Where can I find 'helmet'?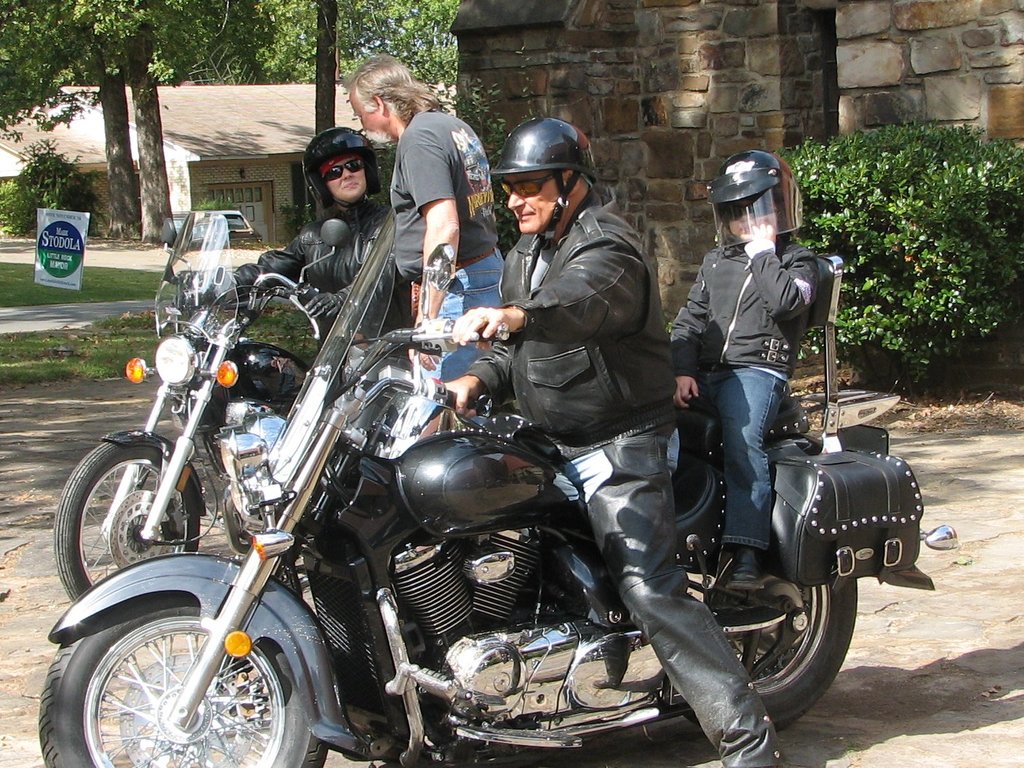
You can find it at 497/121/598/229.
